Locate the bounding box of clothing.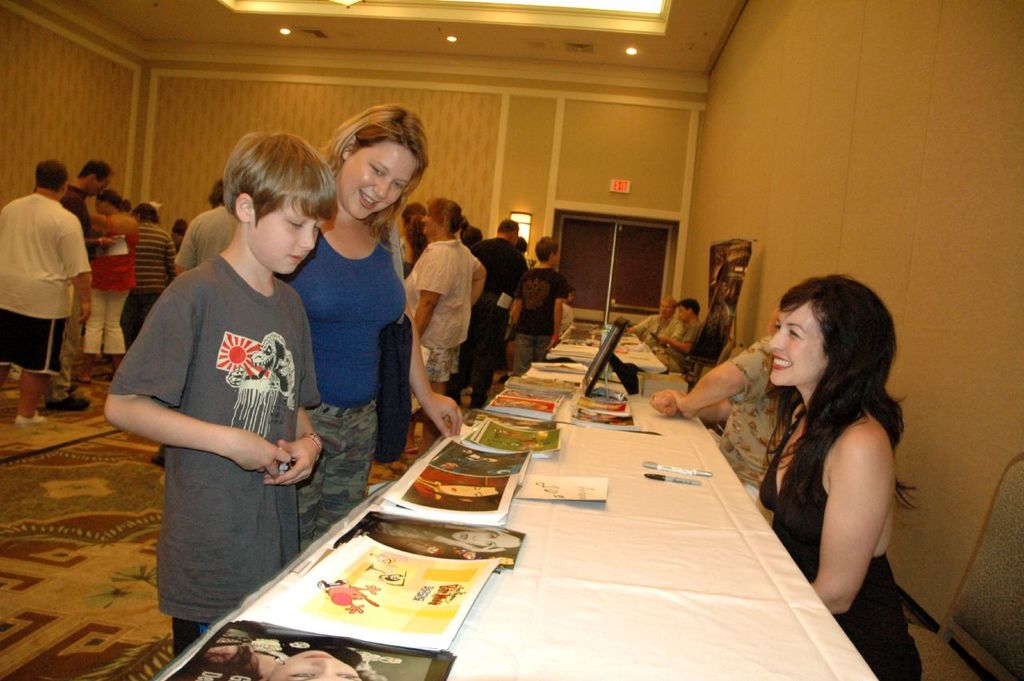
Bounding box: 759 394 933 680.
